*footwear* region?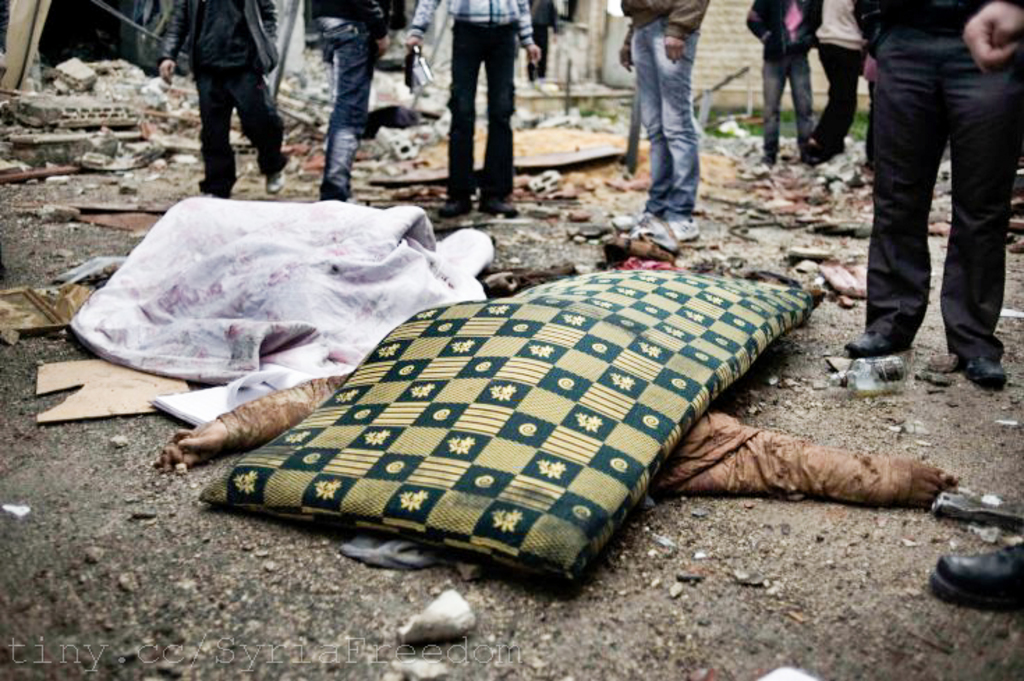
(x1=964, y1=350, x2=1006, y2=386)
